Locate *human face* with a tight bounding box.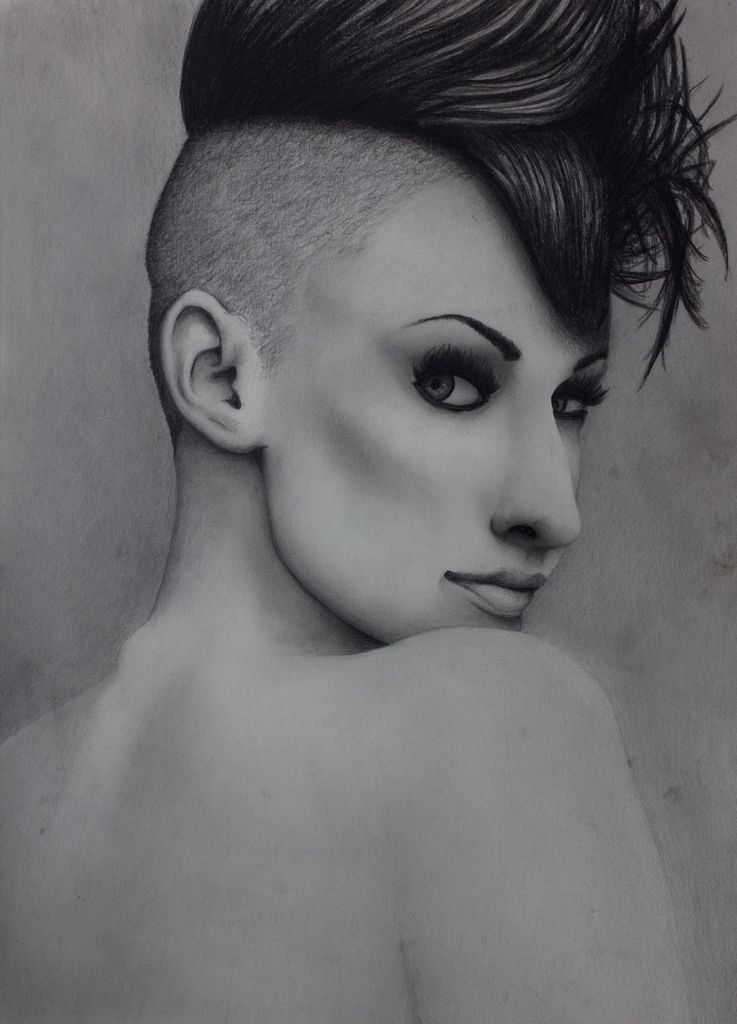
<region>266, 175, 613, 644</region>.
